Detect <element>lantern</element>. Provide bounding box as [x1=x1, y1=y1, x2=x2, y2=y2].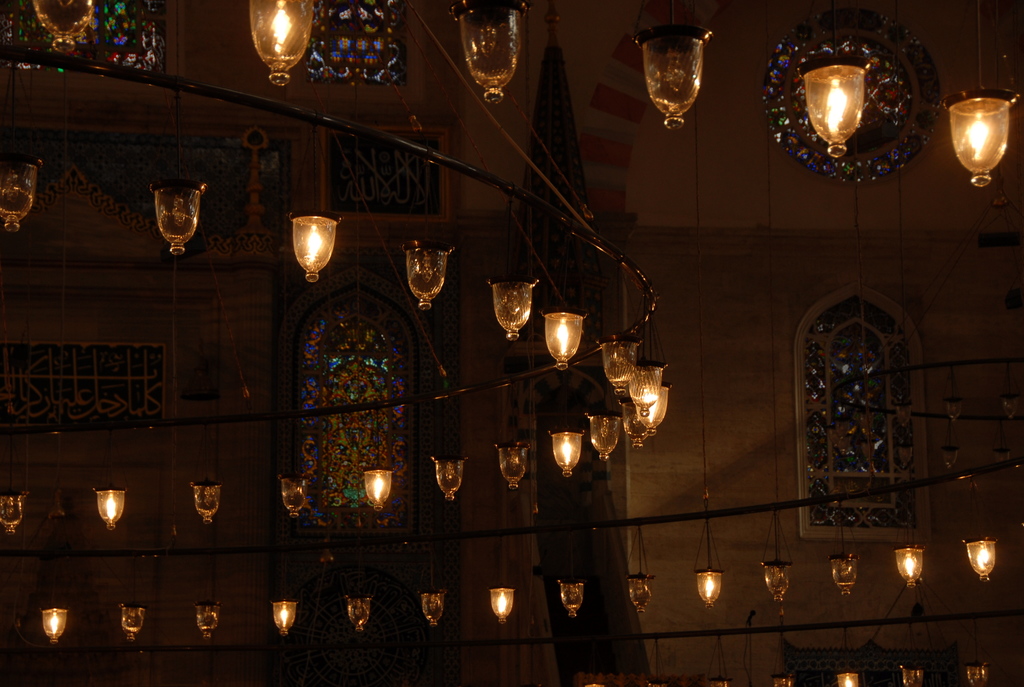
[x1=452, y1=0, x2=530, y2=104].
